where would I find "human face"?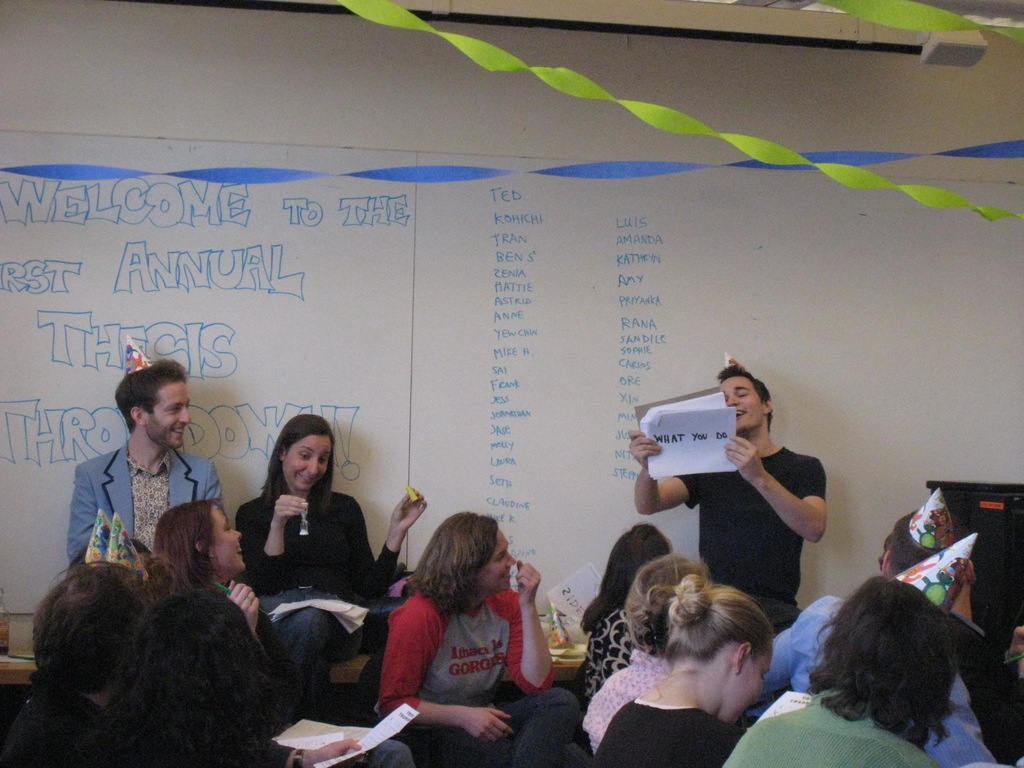
At (483, 535, 516, 591).
